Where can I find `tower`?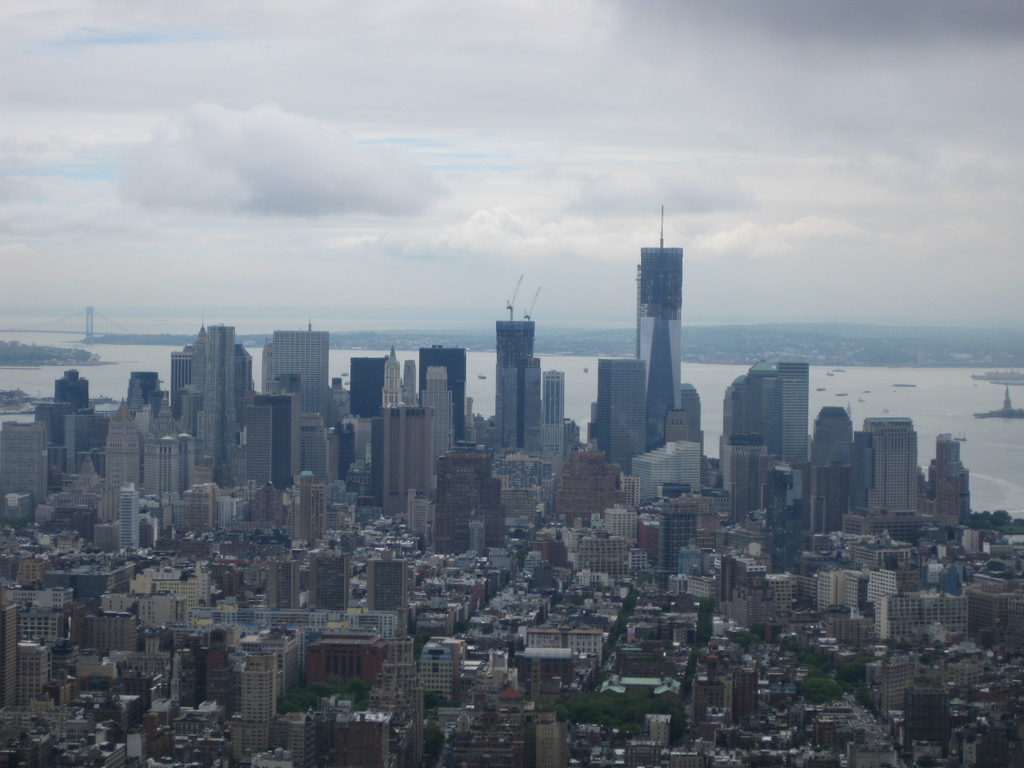
You can find it at 0, 328, 712, 761.
